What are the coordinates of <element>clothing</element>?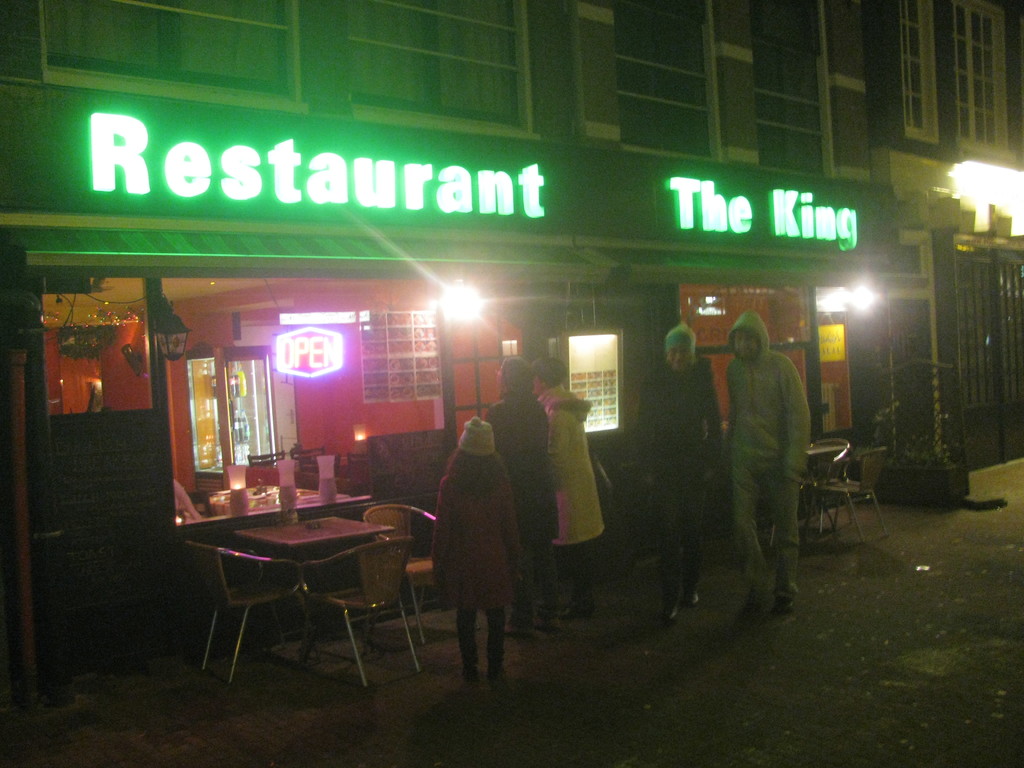
489:385:562:634.
